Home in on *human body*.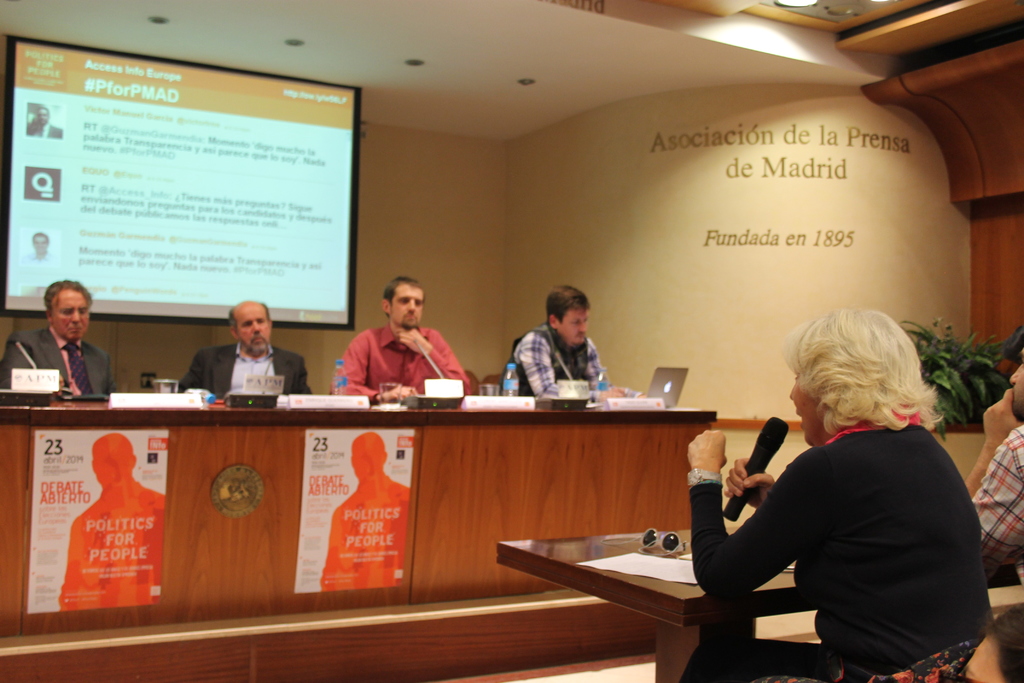
Homed in at {"x1": 329, "y1": 279, "x2": 471, "y2": 404}.
